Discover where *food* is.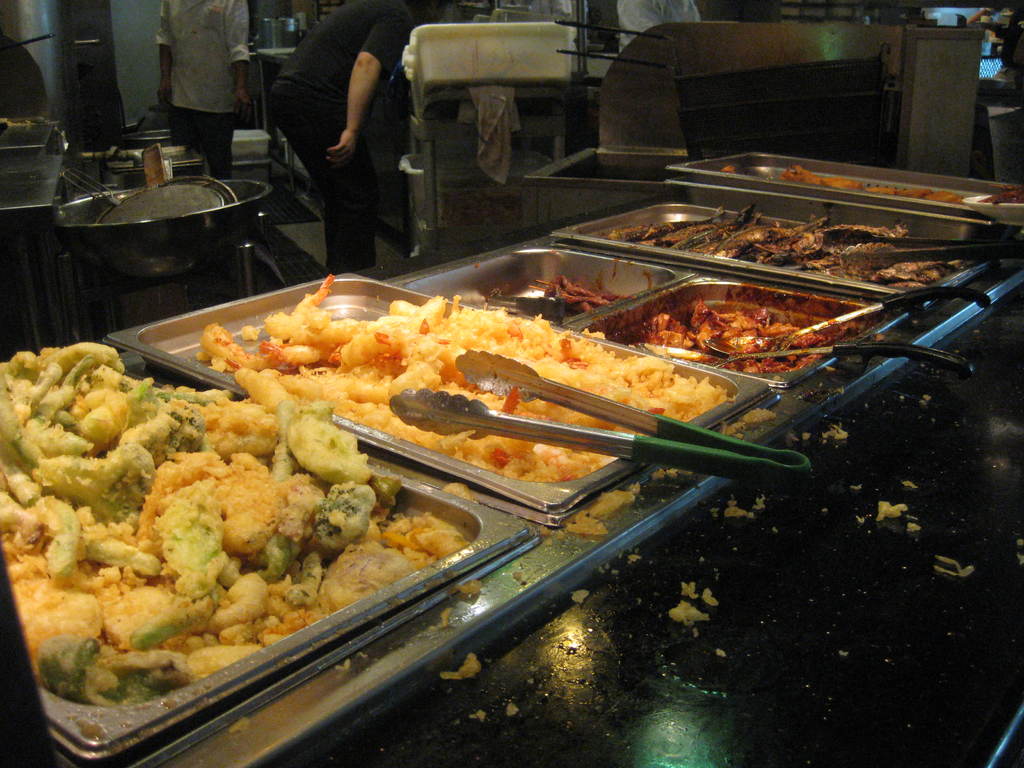
Discovered at Rect(976, 182, 1023, 206).
